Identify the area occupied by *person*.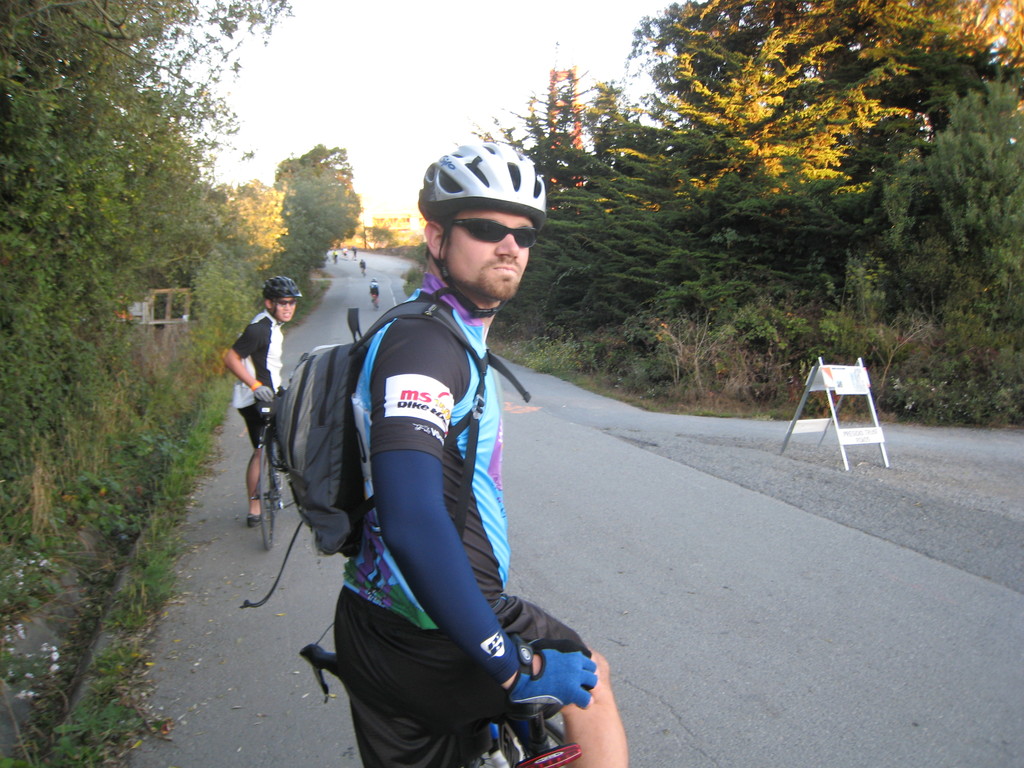
Area: <region>333, 141, 628, 767</region>.
